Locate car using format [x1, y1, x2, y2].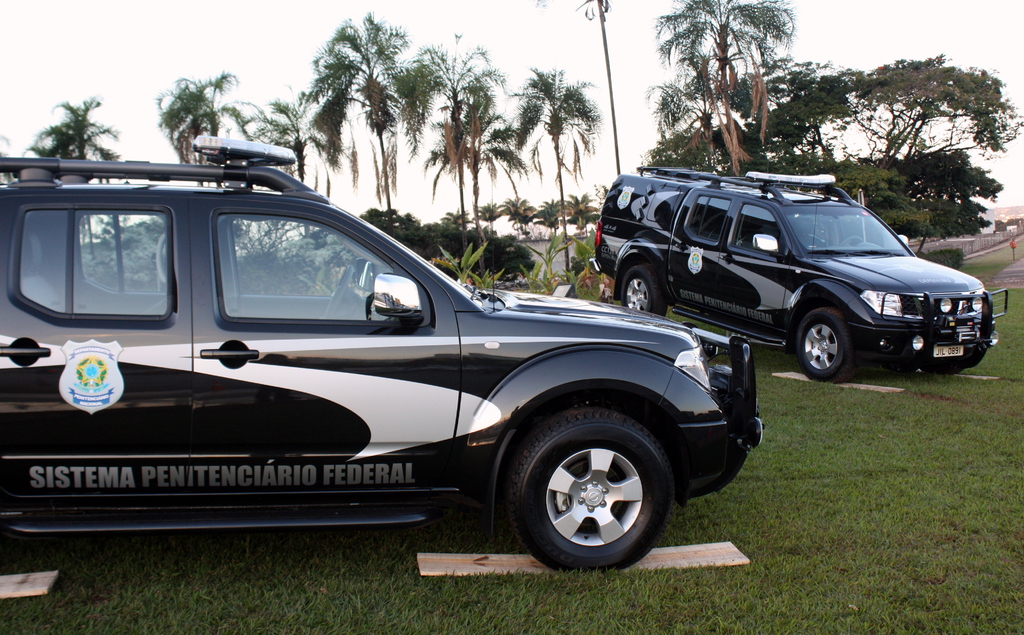
[0, 144, 765, 567].
